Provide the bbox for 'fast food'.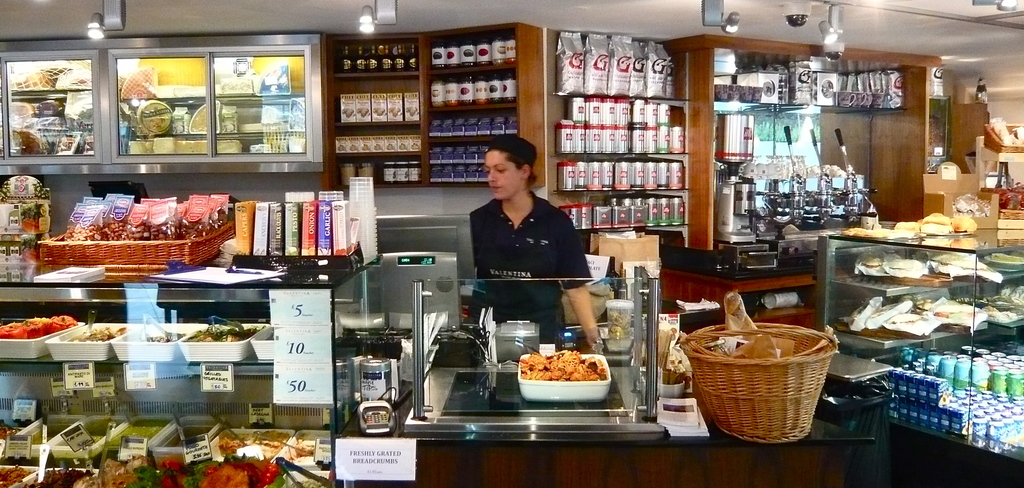
{"left": 951, "top": 213, "right": 977, "bottom": 230}.
